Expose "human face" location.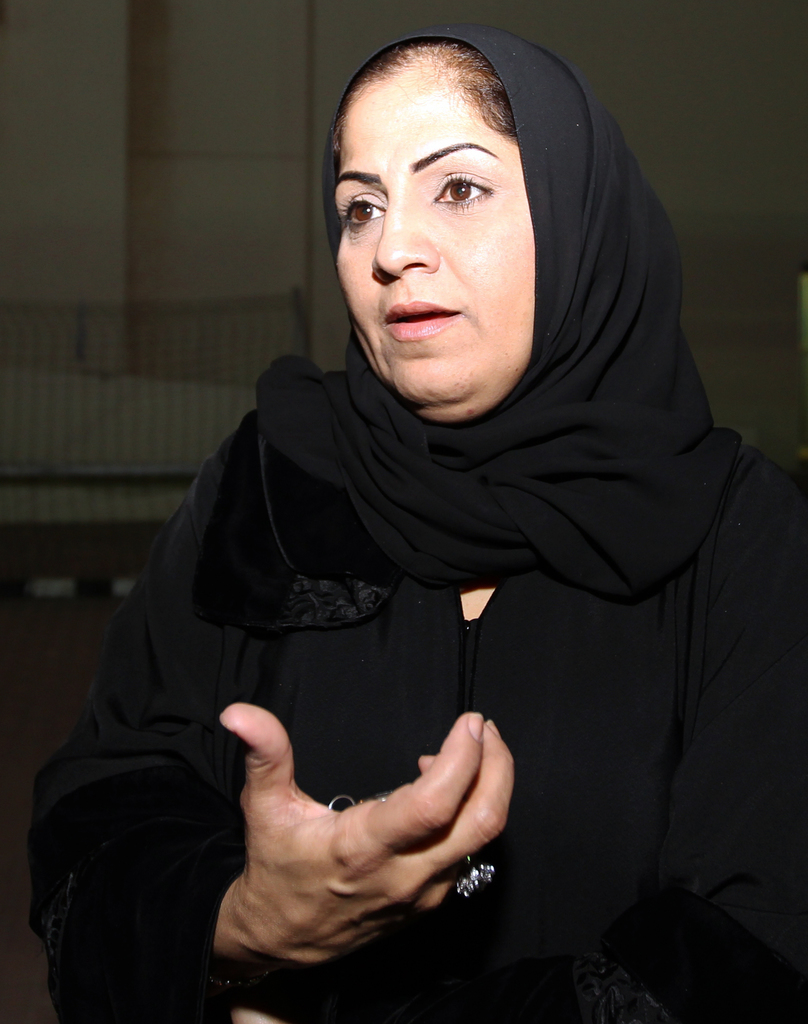
Exposed at BBox(332, 61, 533, 410).
